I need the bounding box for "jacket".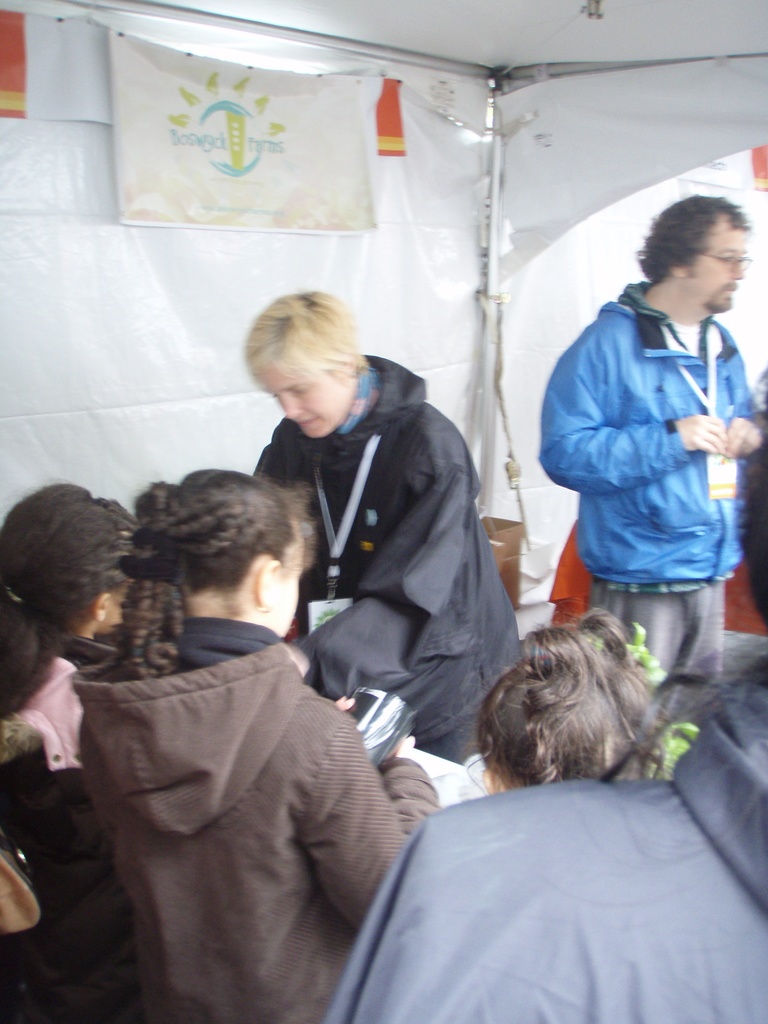
Here it is: select_region(538, 243, 767, 588).
